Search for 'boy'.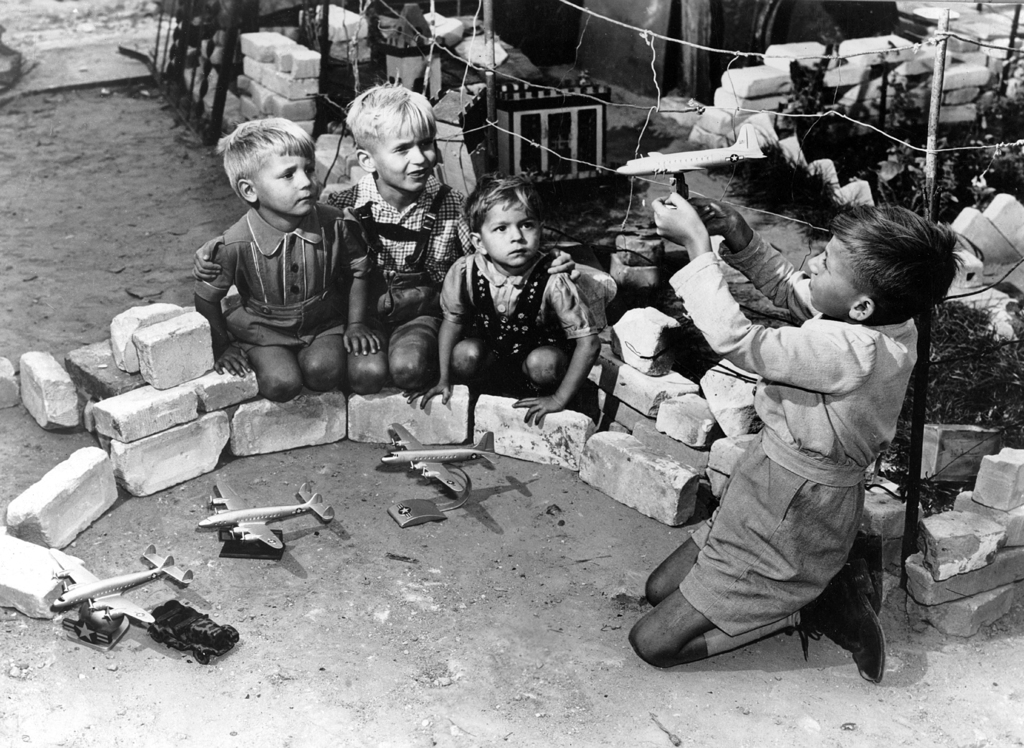
Found at locate(189, 74, 584, 394).
